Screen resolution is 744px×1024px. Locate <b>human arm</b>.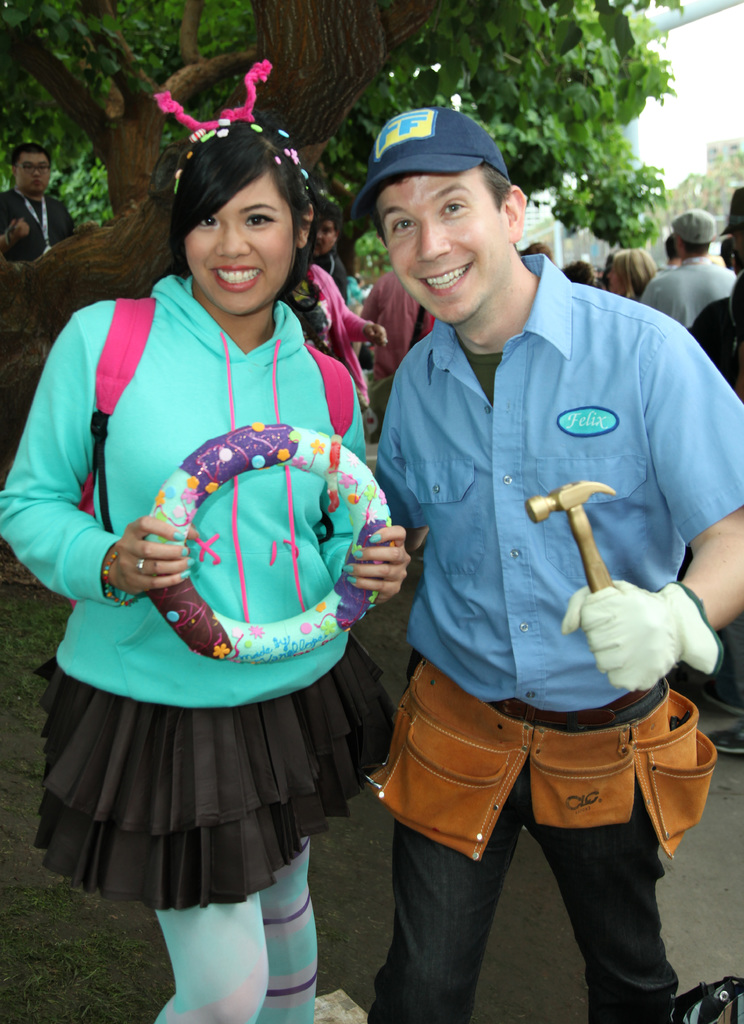
rect(328, 275, 389, 351).
